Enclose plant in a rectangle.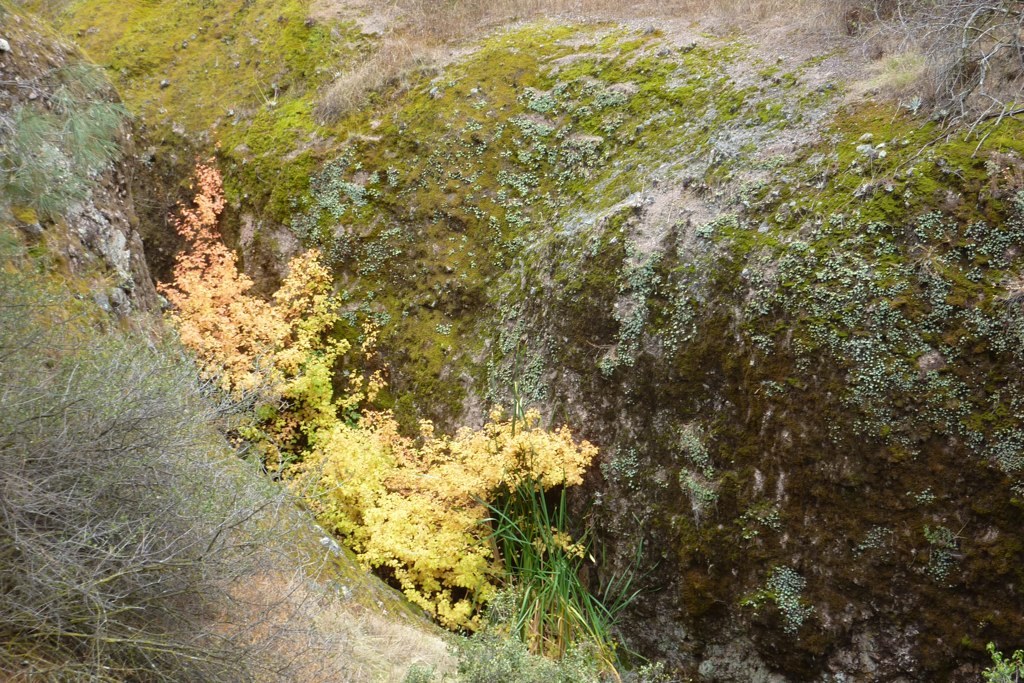
box=[466, 414, 617, 669].
